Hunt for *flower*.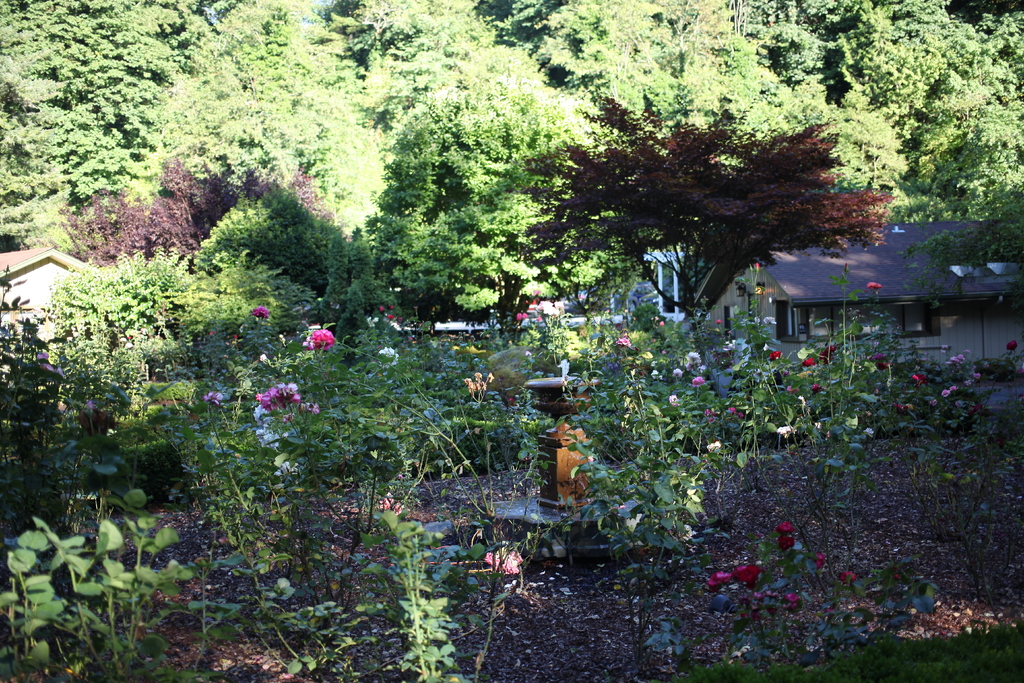
Hunted down at 277,386,301,402.
